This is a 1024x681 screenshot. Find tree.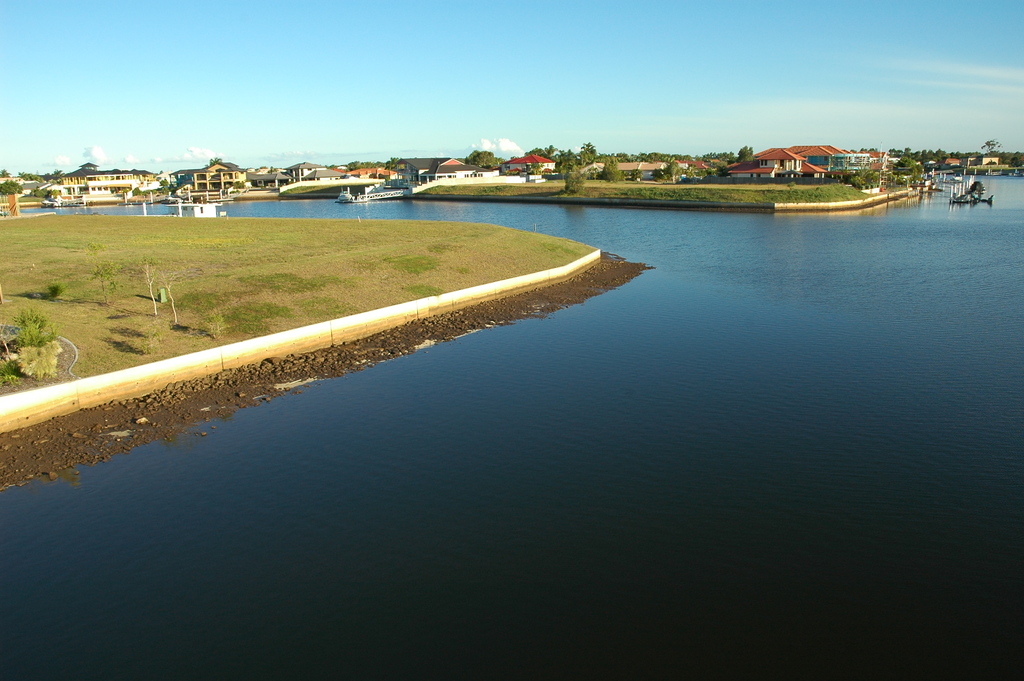
Bounding box: bbox(601, 155, 620, 186).
